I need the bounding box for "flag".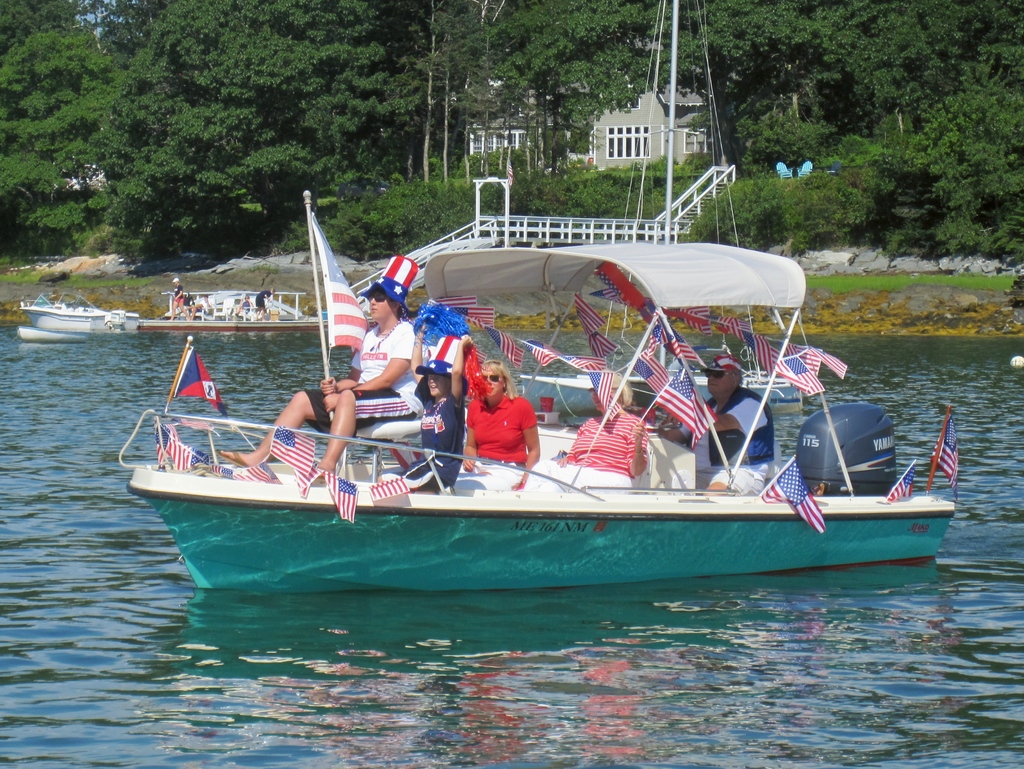
Here it is: (444, 297, 481, 325).
